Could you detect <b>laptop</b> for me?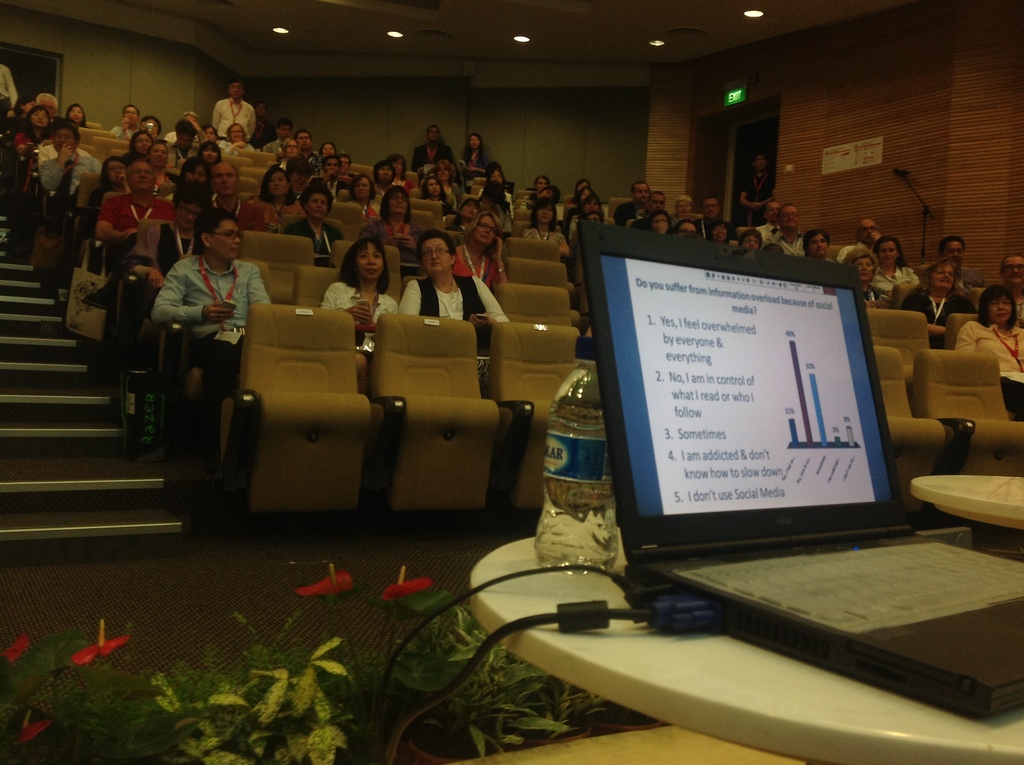
Detection result: bbox=(581, 226, 927, 678).
